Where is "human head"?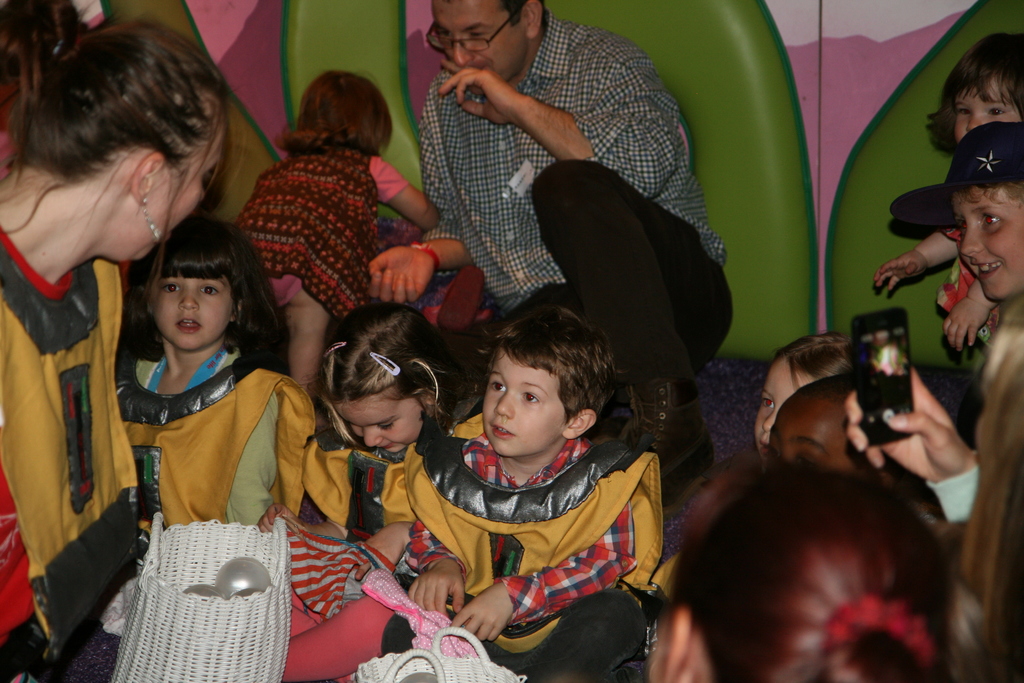
(left=459, top=315, right=614, bottom=474).
